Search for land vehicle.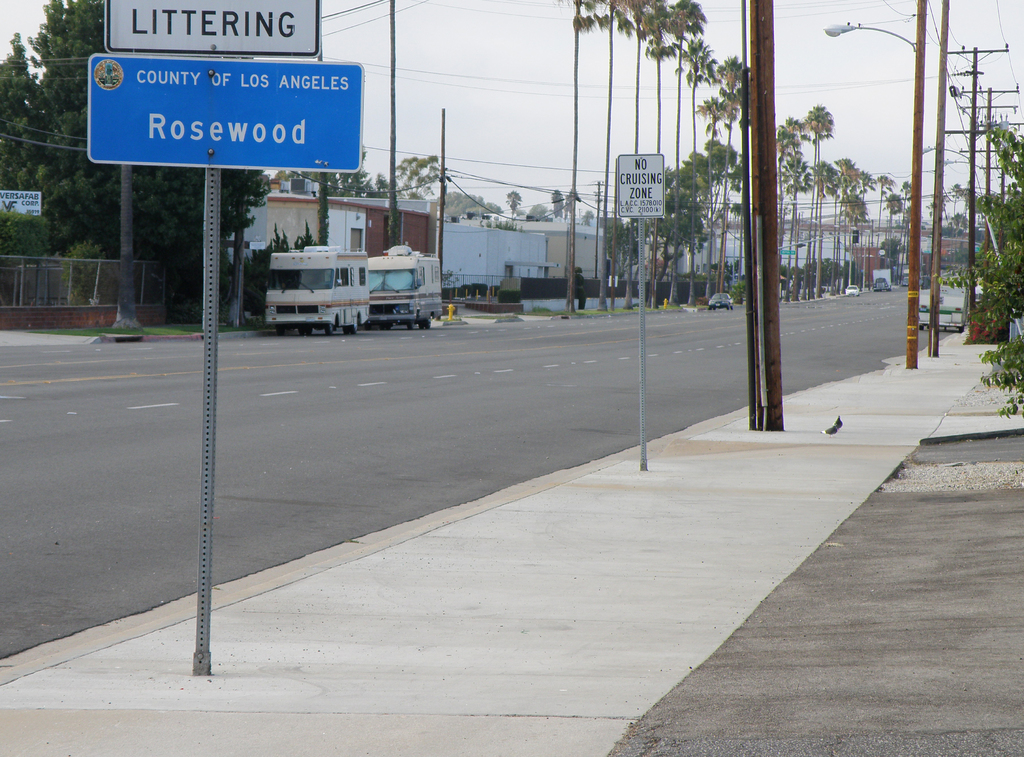
Found at box(369, 248, 441, 329).
